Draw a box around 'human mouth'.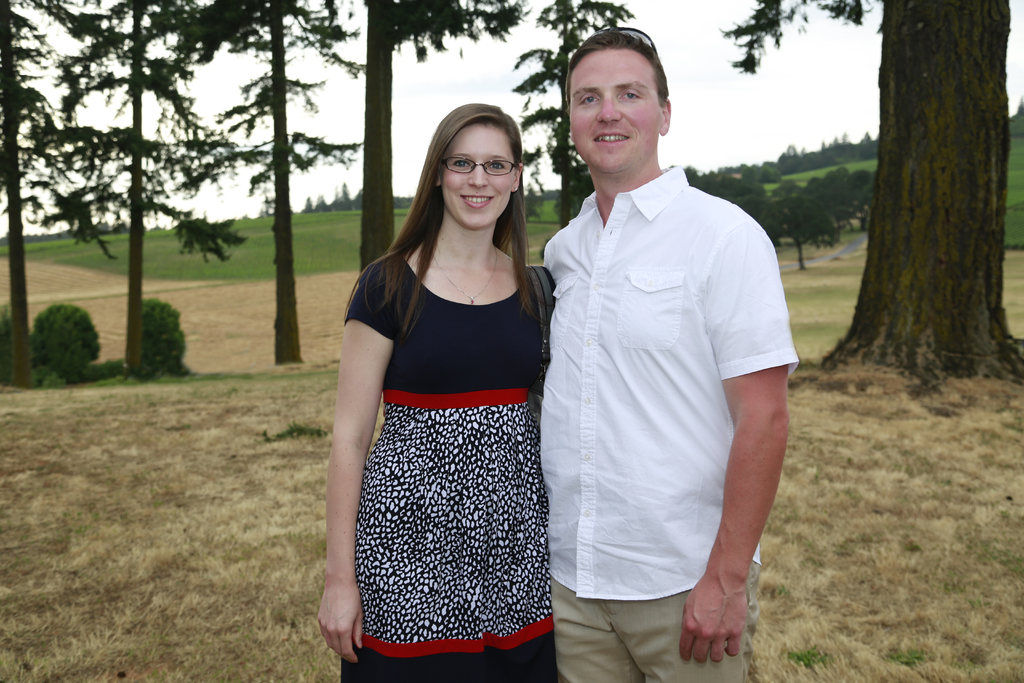
l=460, t=193, r=493, b=210.
